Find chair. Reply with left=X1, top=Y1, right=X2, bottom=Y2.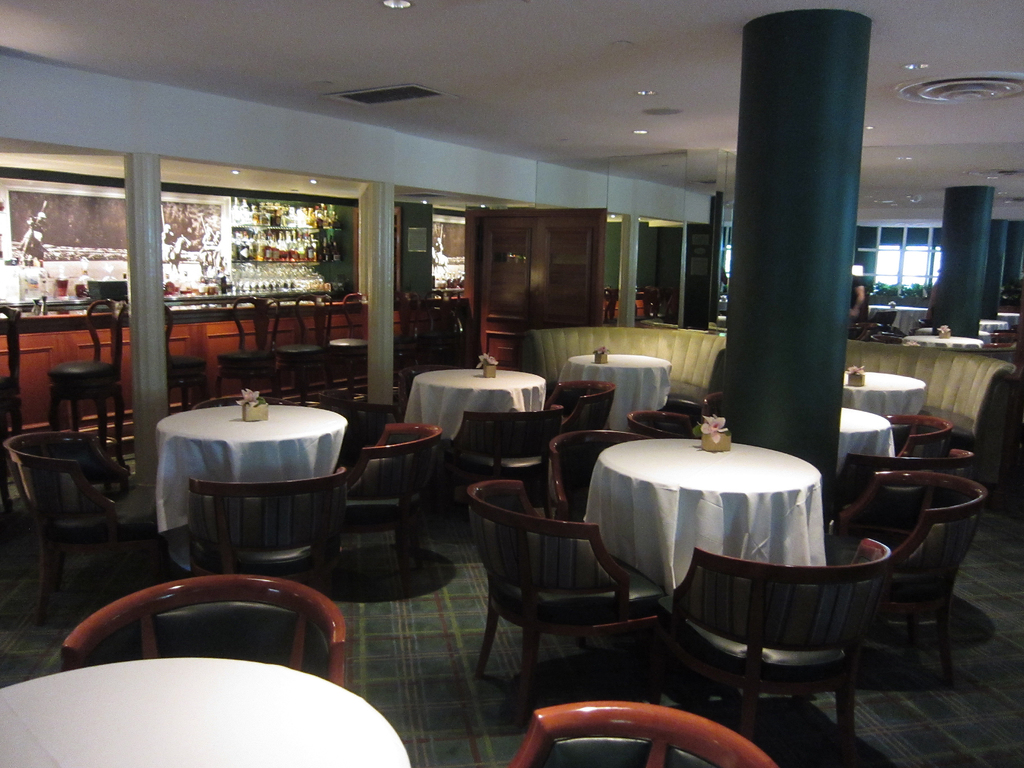
left=319, top=392, right=408, bottom=445.
